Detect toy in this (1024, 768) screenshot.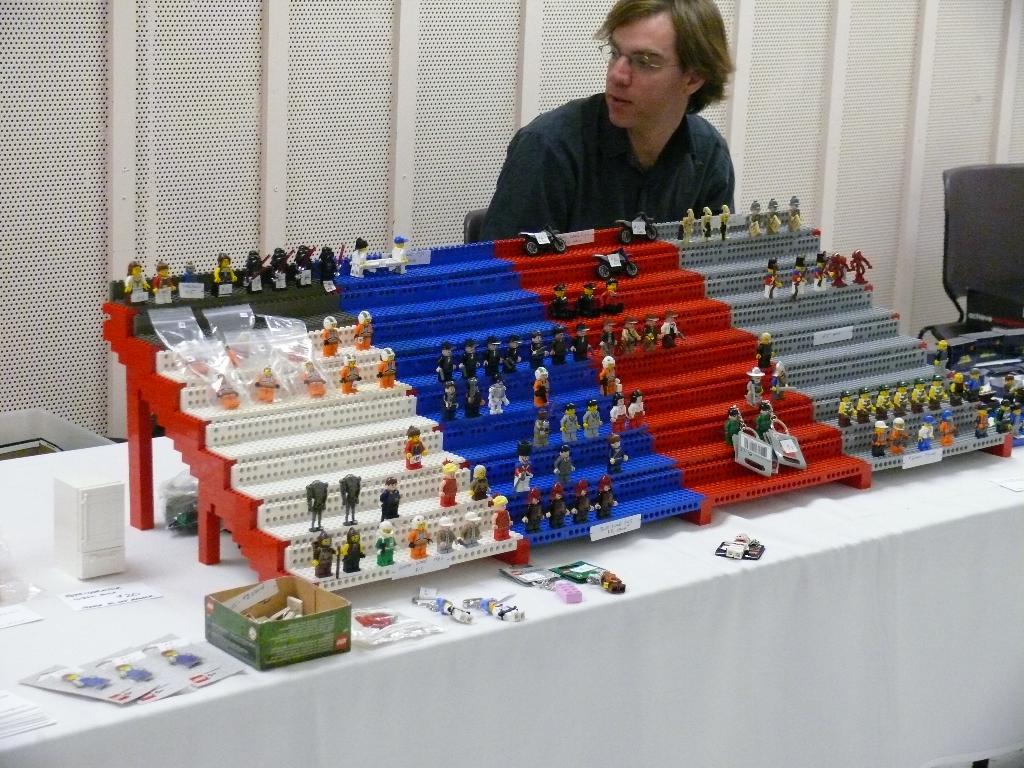
Detection: 566:328:589:358.
